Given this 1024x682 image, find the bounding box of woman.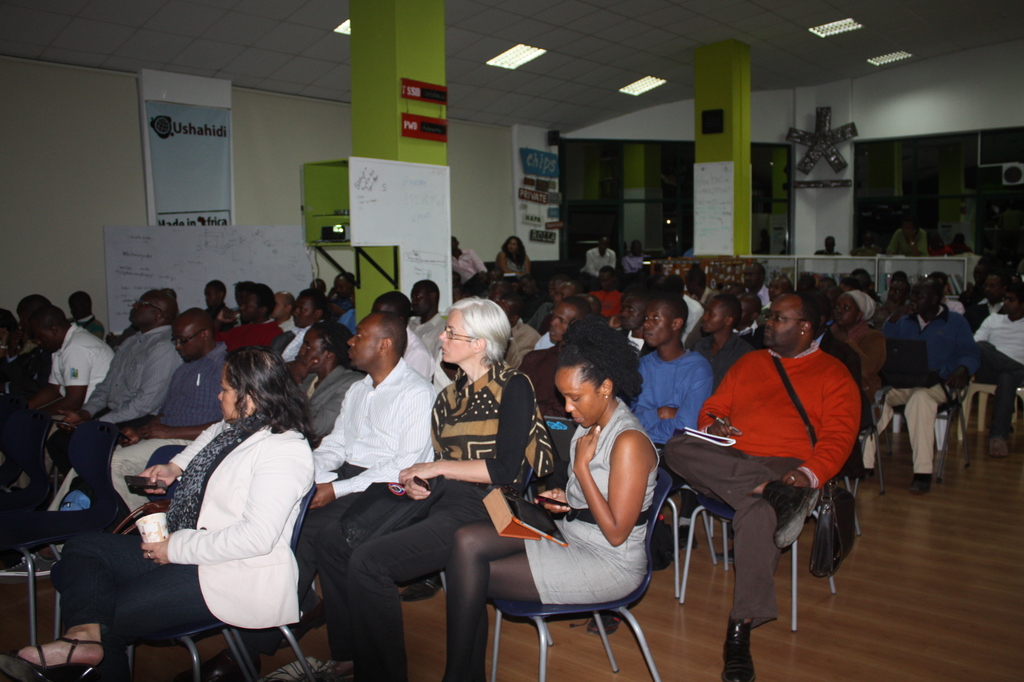
region(492, 234, 532, 281).
